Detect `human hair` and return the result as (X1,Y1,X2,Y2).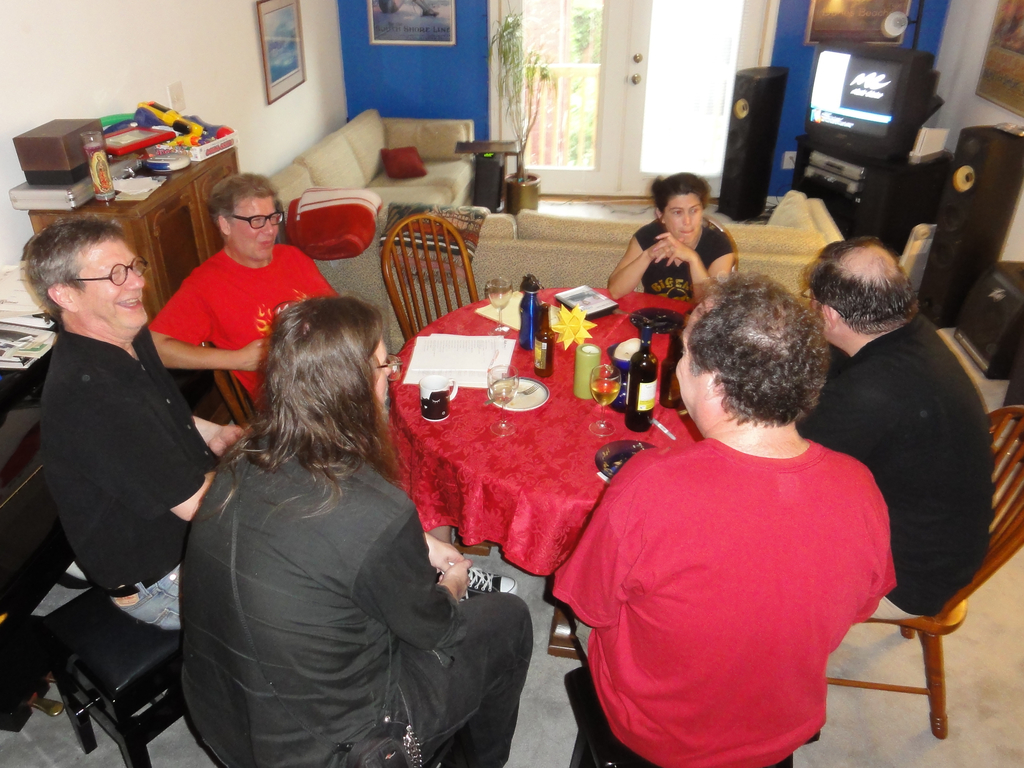
(207,172,276,227).
